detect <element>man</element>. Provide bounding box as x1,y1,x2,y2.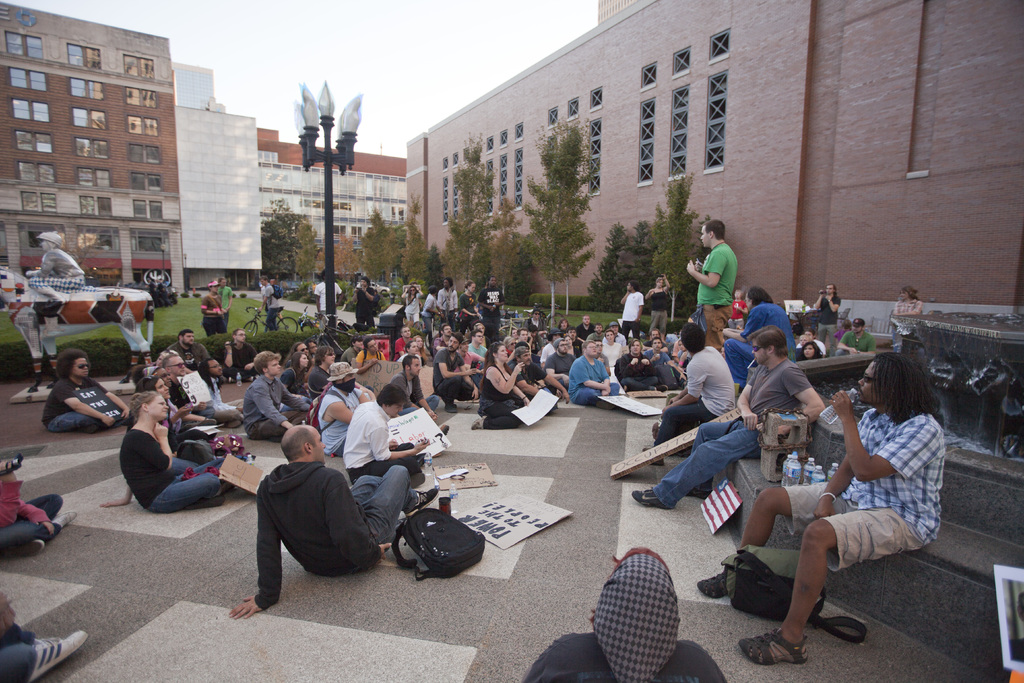
630,322,826,509.
